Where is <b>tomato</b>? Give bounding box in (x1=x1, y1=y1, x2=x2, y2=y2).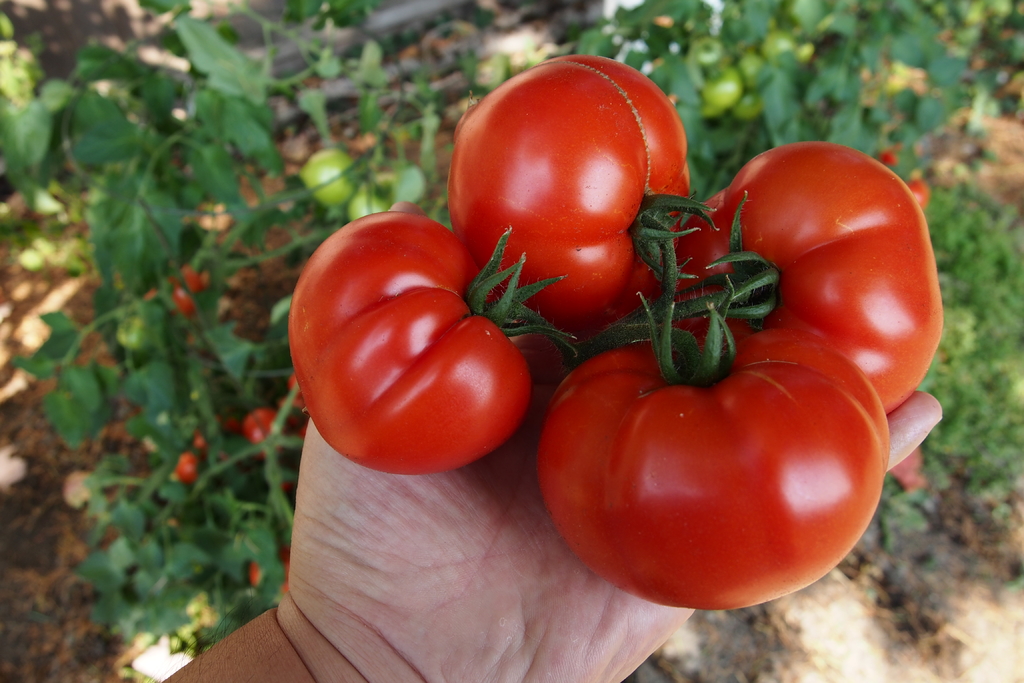
(x1=289, y1=210, x2=540, y2=476).
